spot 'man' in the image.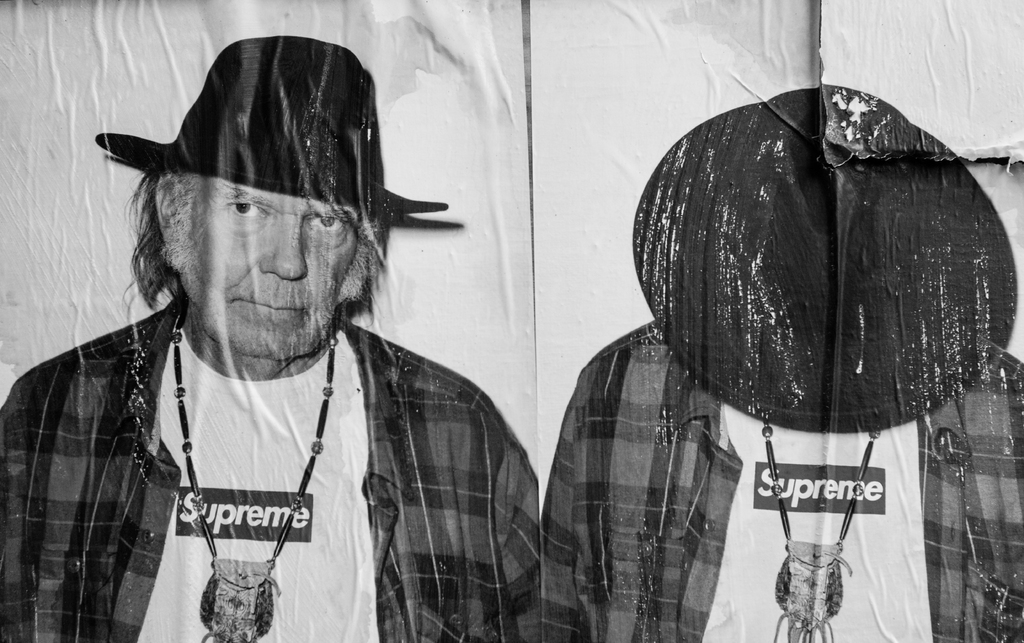
'man' found at 548,84,1023,642.
